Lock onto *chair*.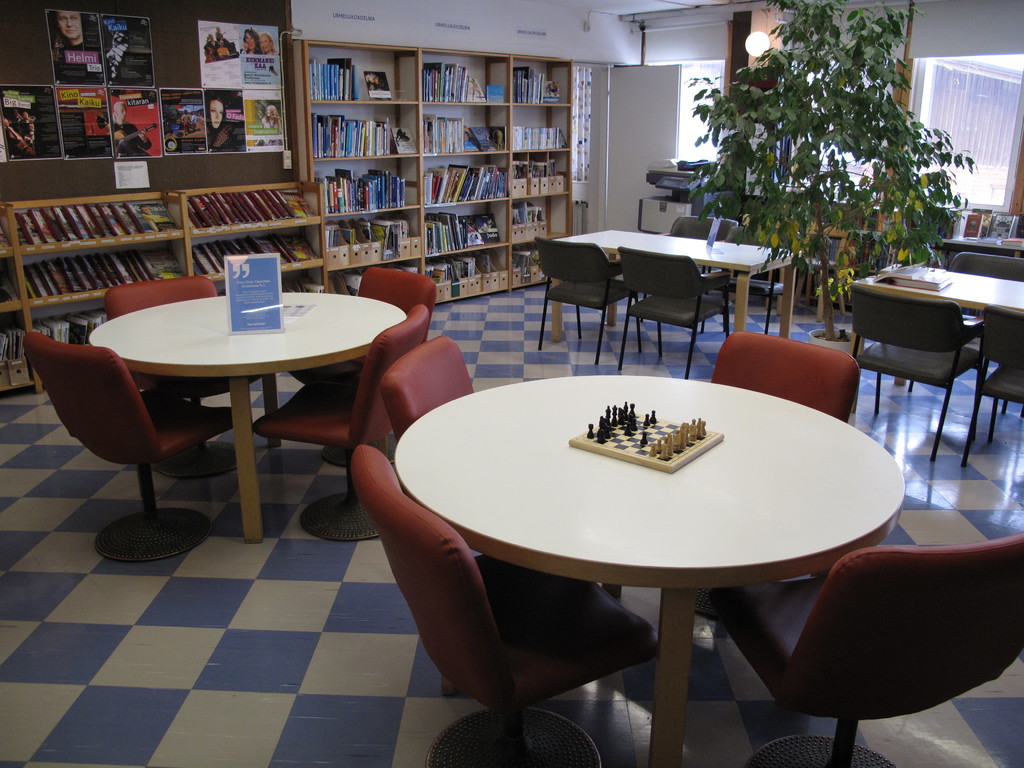
Locked: bbox(384, 337, 477, 445).
